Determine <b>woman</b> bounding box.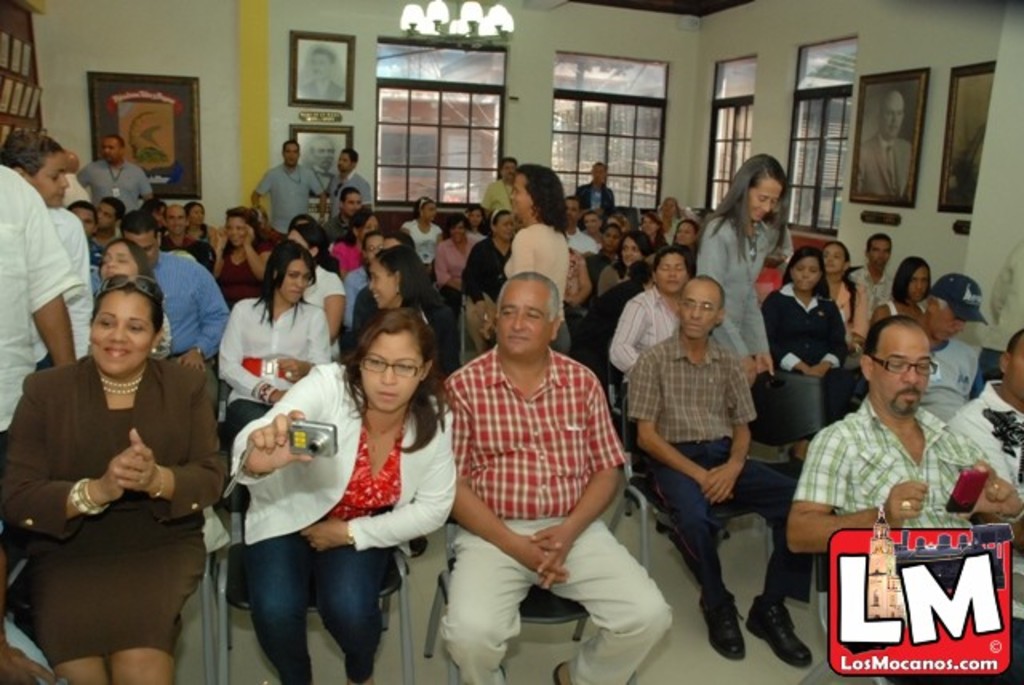
Determined: 286,219,346,338.
